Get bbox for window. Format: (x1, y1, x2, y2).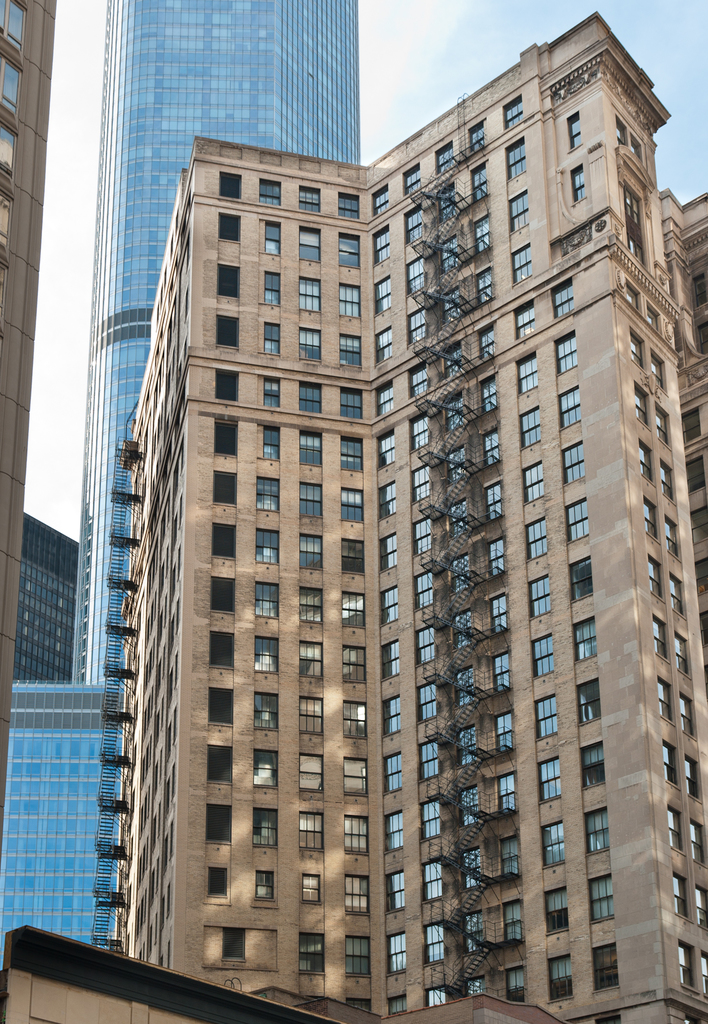
(682, 406, 700, 442).
